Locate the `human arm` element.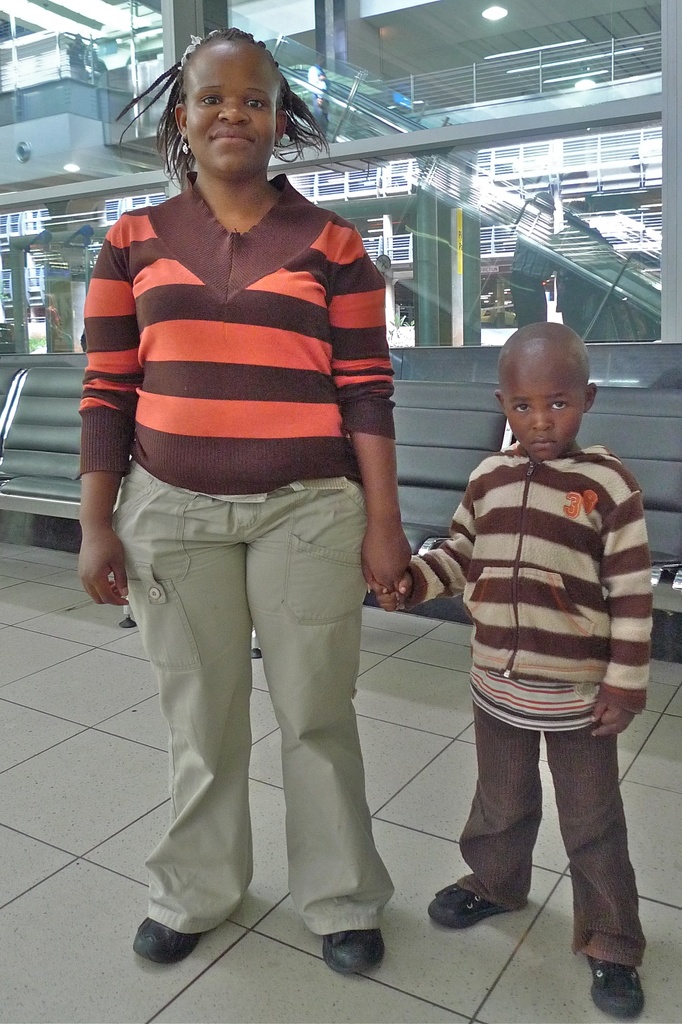
Element bbox: 52:343:132:641.
